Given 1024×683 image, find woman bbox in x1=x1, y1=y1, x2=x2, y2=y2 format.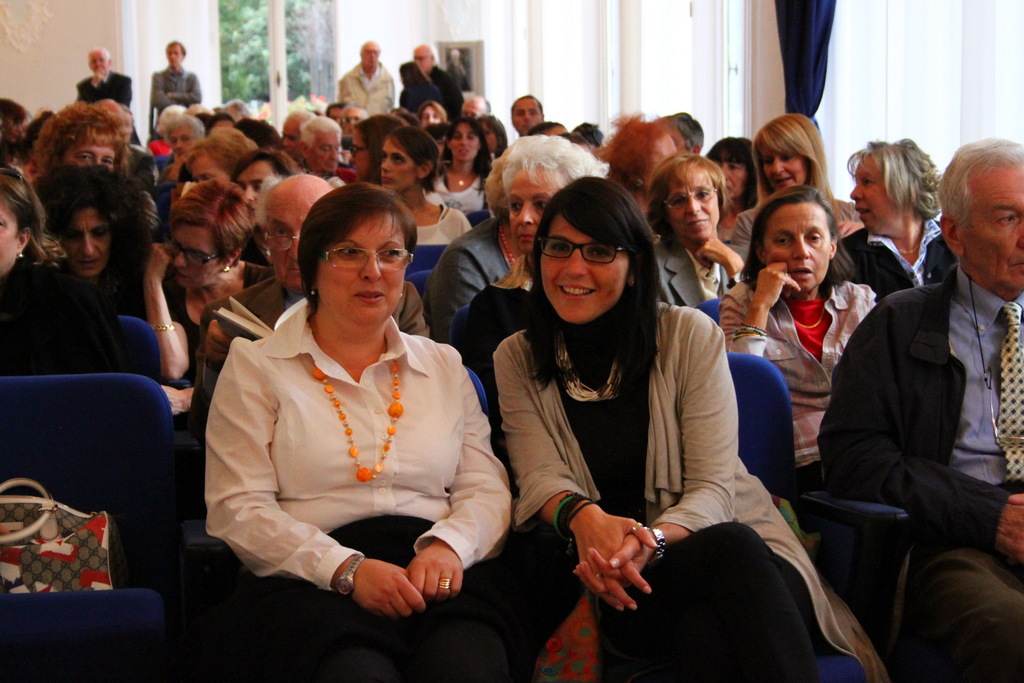
x1=468, y1=115, x2=504, y2=161.
